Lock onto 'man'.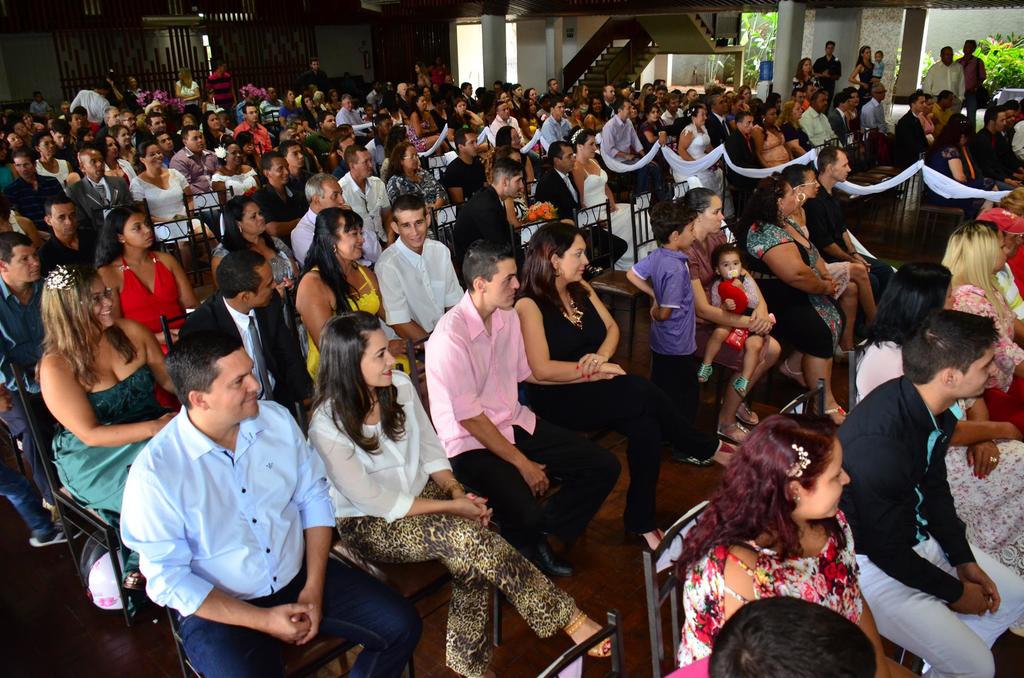
Locked: (833, 295, 1009, 674).
